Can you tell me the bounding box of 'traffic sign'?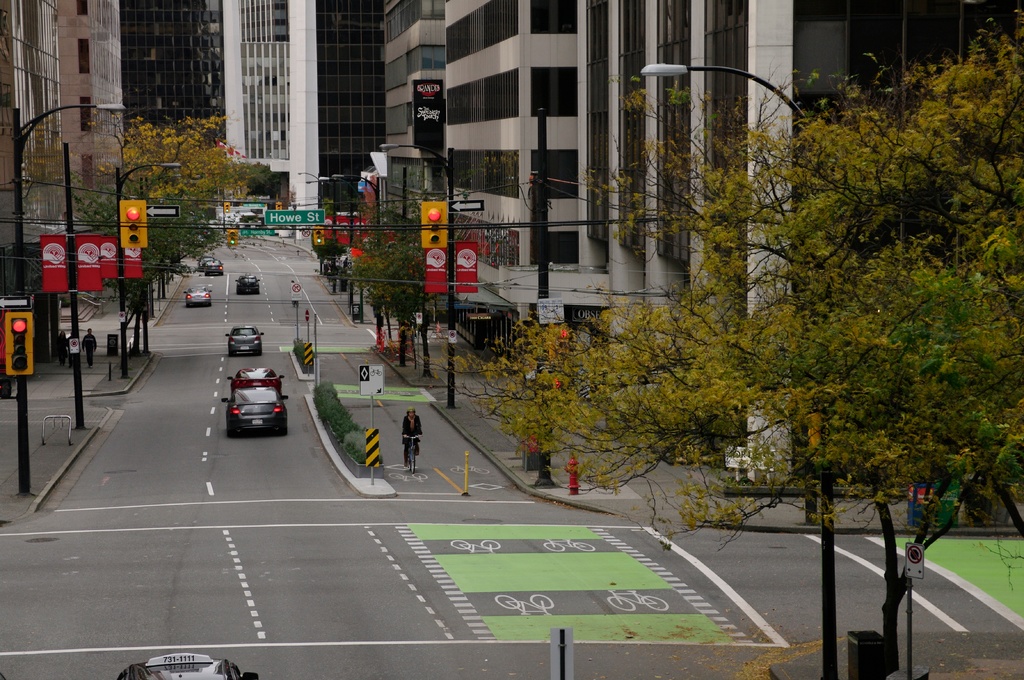
[left=145, top=204, right=180, bottom=217].
